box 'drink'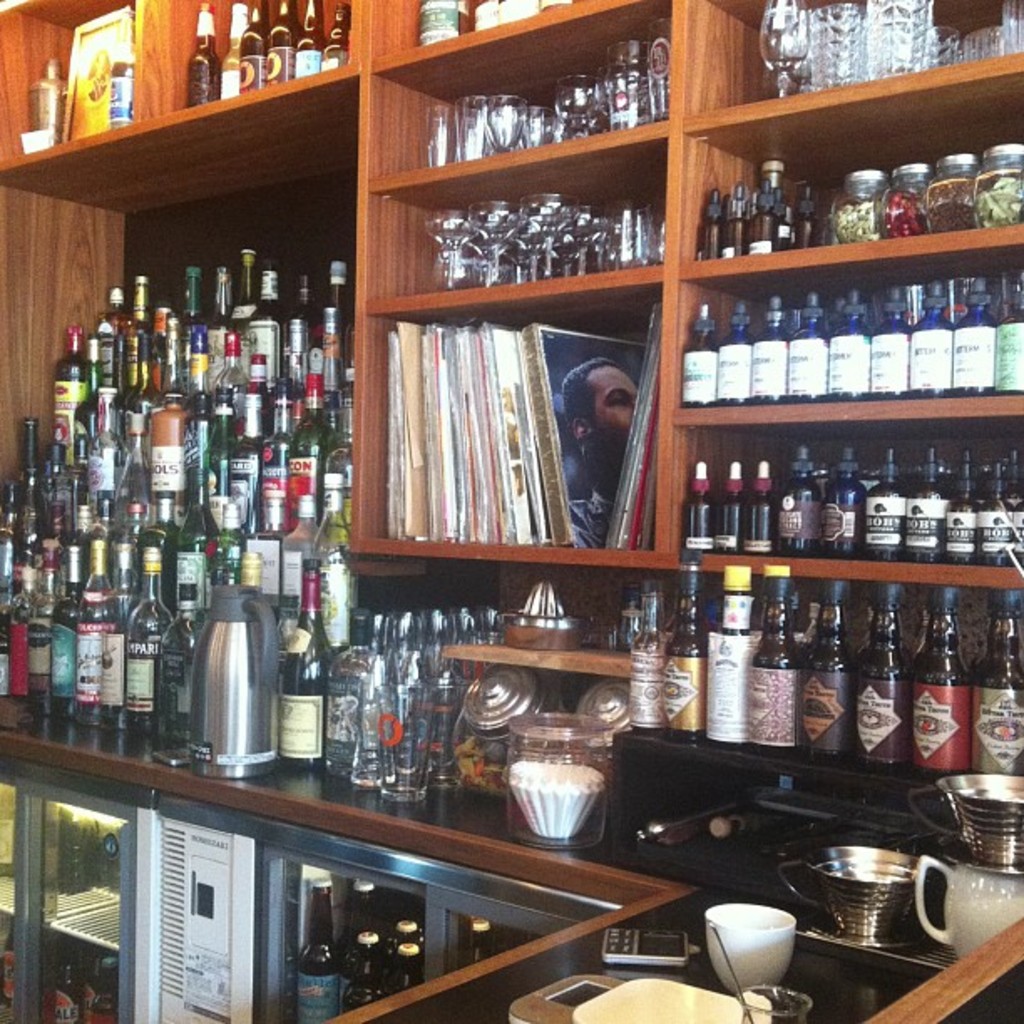
detection(915, 281, 952, 398)
